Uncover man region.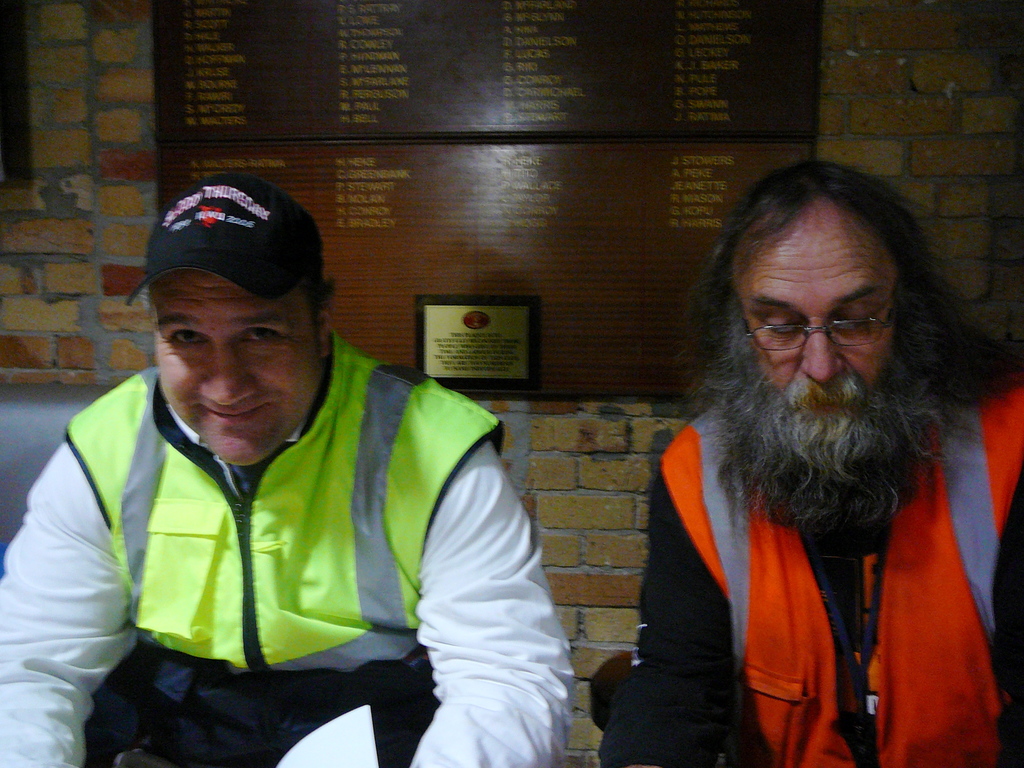
Uncovered: {"x1": 595, "y1": 161, "x2": 1023, "y2": 767}.
